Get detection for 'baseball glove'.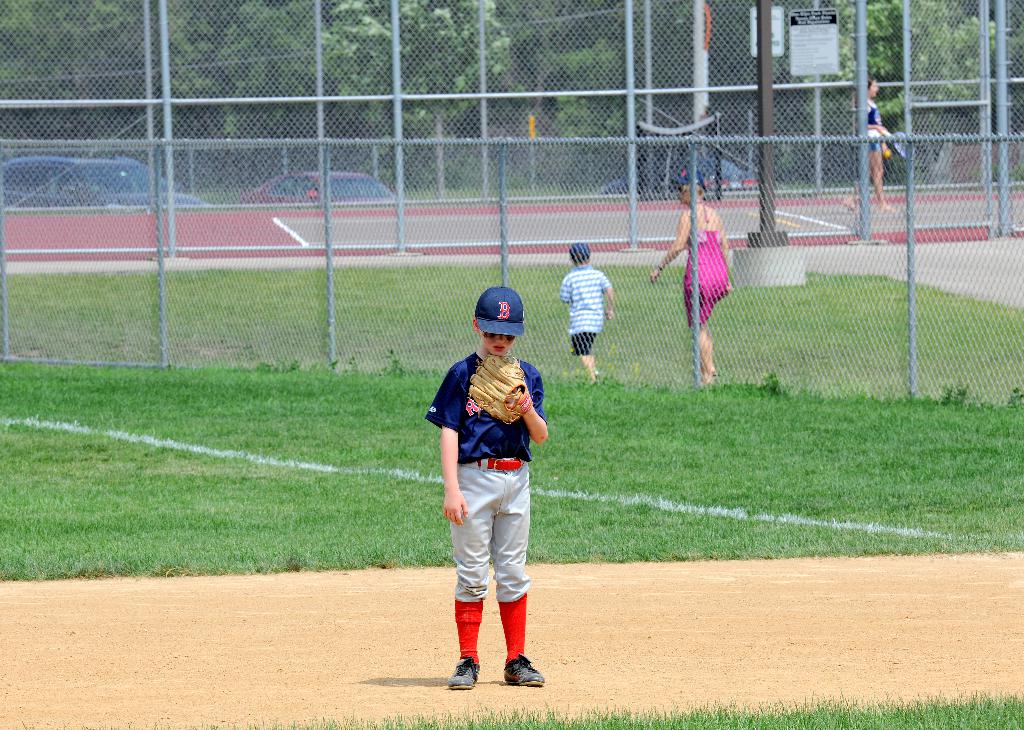
Detection: (x1=467, y1=352, x2=534, y2=424).
